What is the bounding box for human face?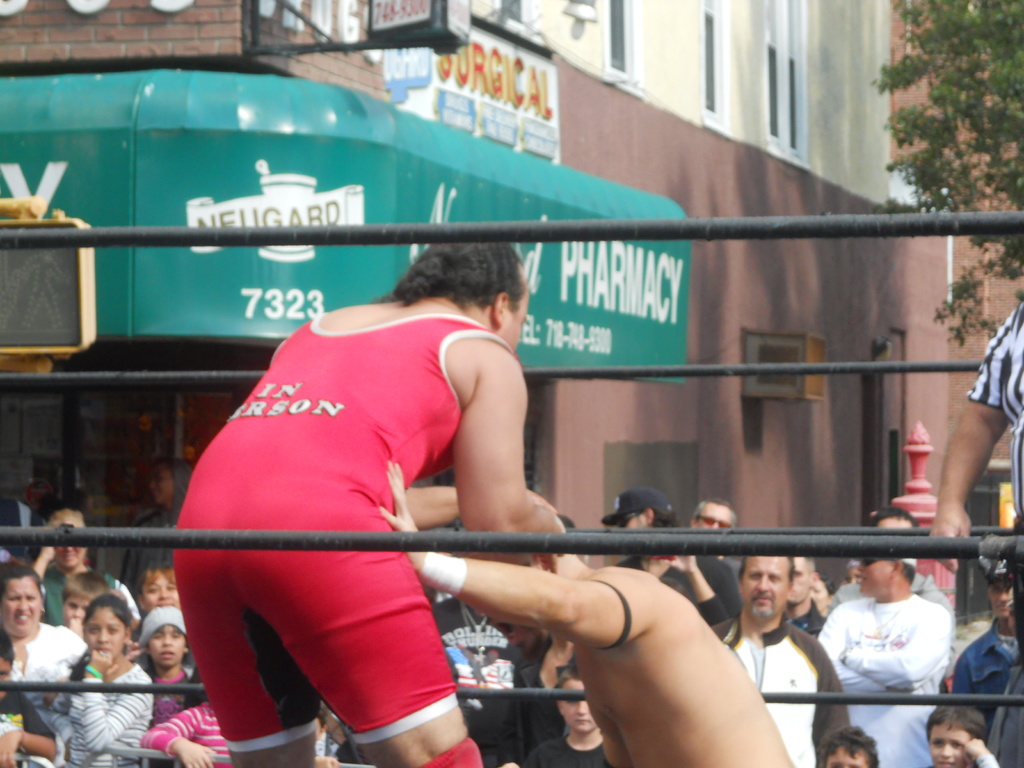
626,516,643,531.
